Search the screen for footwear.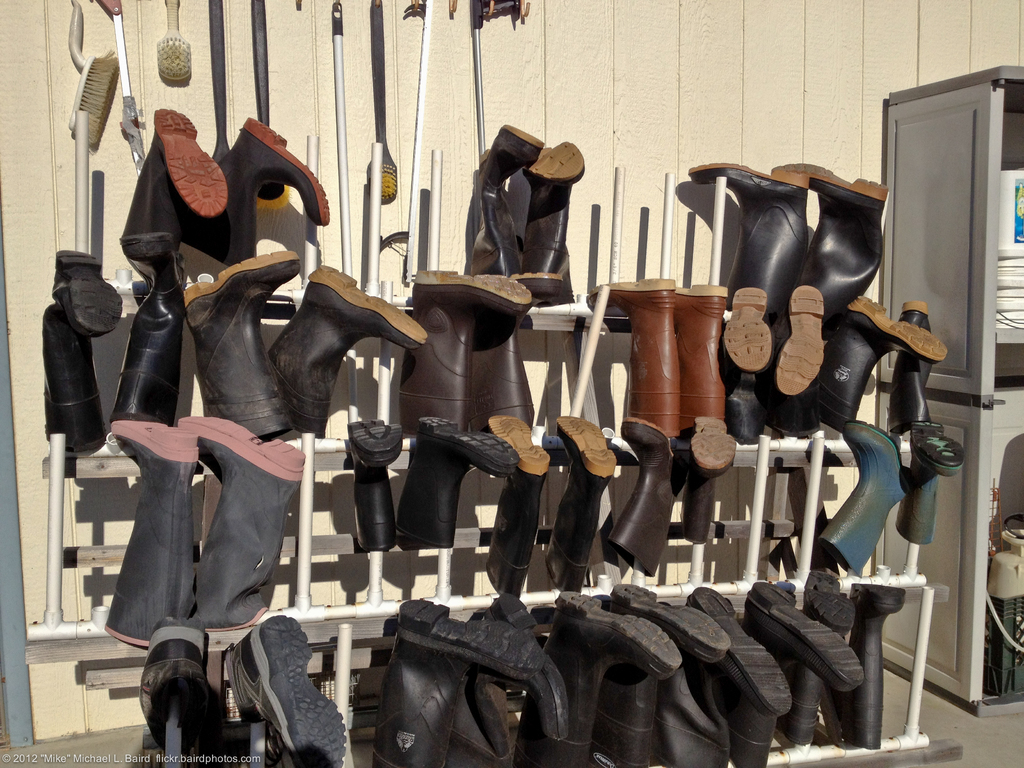
Found at 364/596/547/767.
